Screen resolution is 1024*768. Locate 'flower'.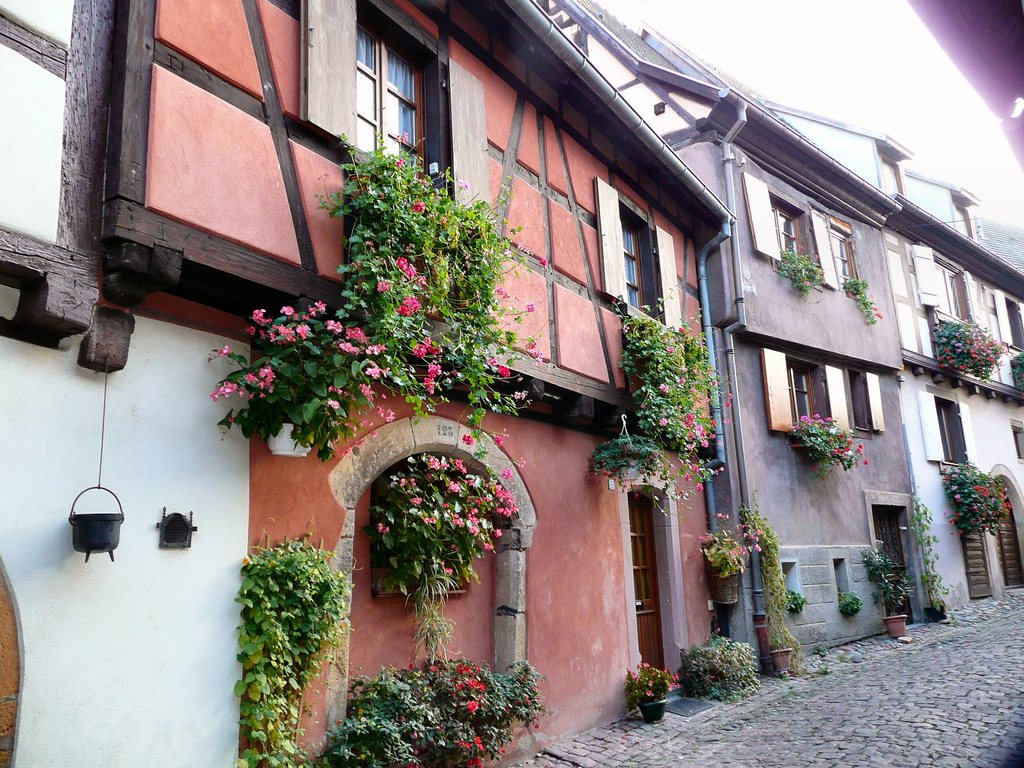
(374,521,391,534).
